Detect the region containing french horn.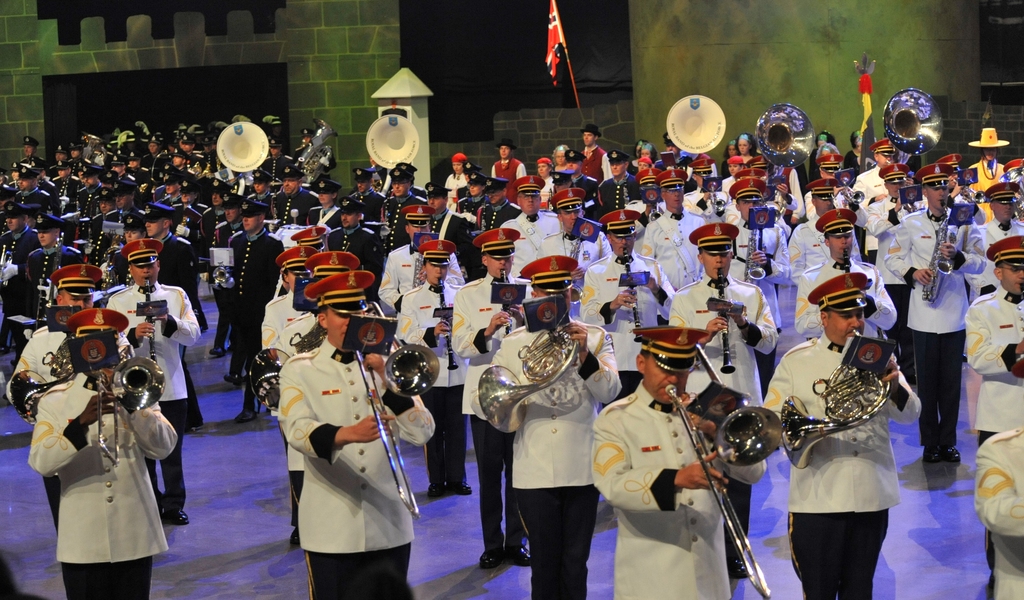
l=766, t=103, r=817, b=208.
